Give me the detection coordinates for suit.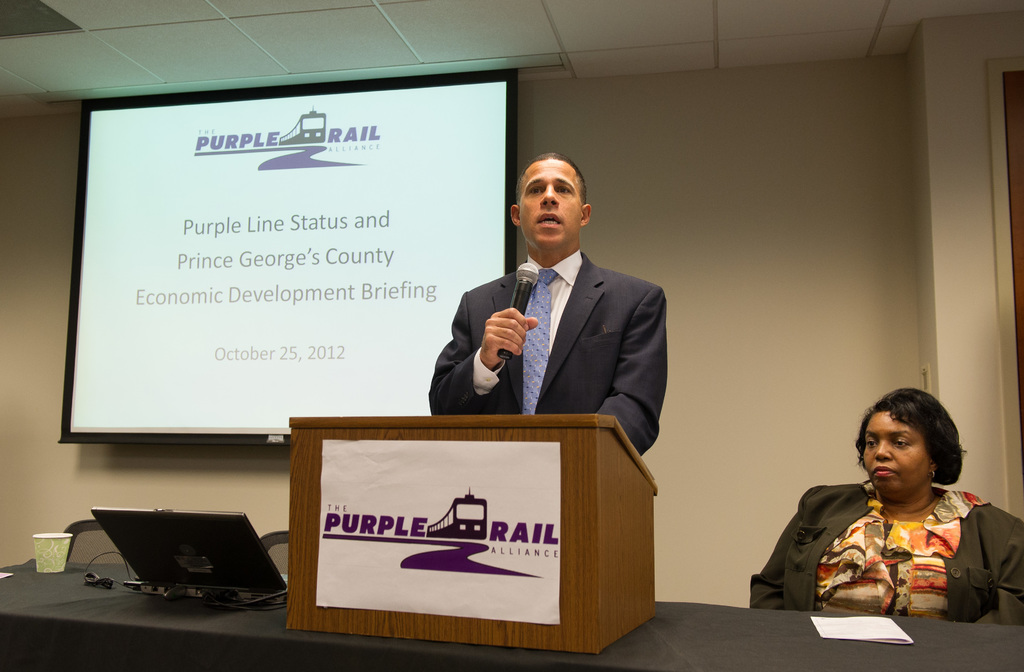
x1=435 y1=217 x2=675 y2=448.
